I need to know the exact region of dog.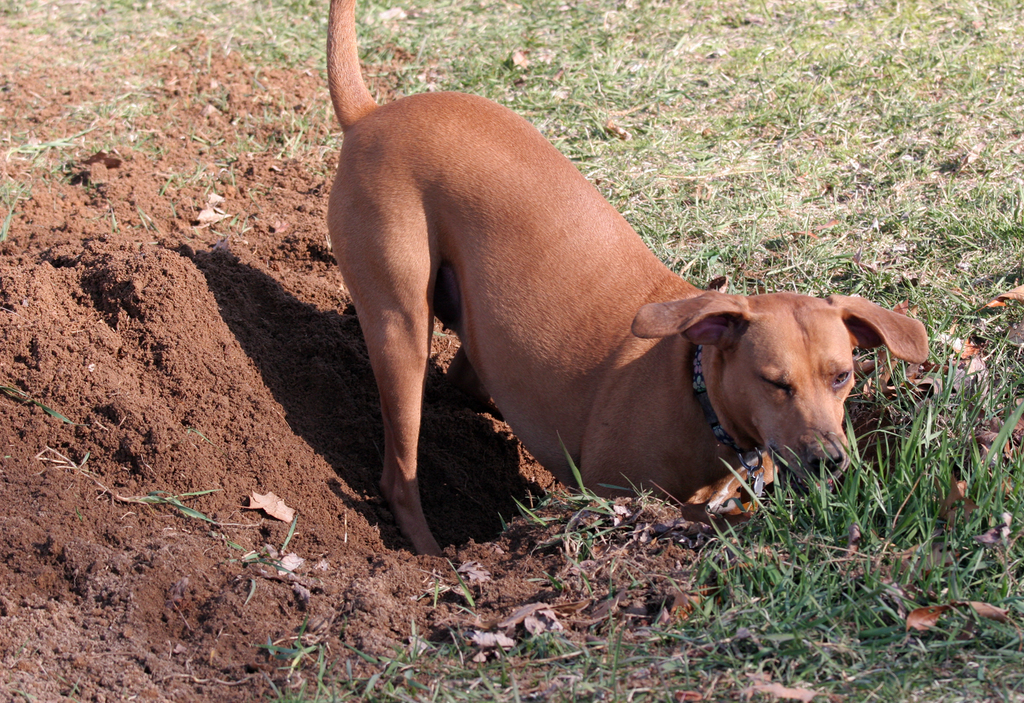
Region: (left=323, top=0, right=934, bottom=556).
